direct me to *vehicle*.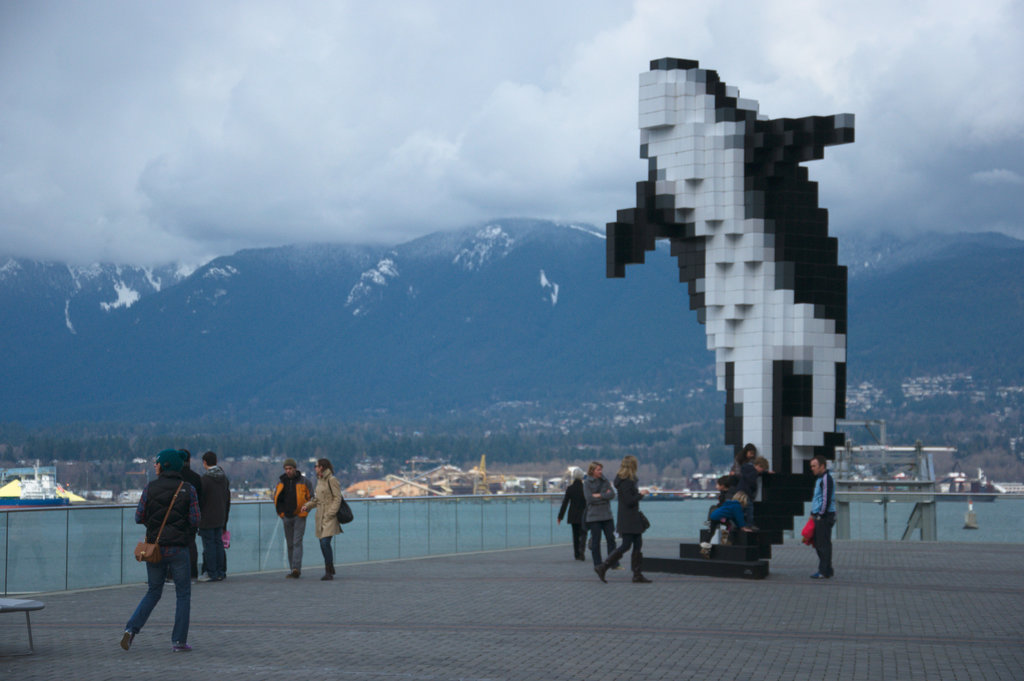
Direction: bbox=[0, 454, 71, 505].
